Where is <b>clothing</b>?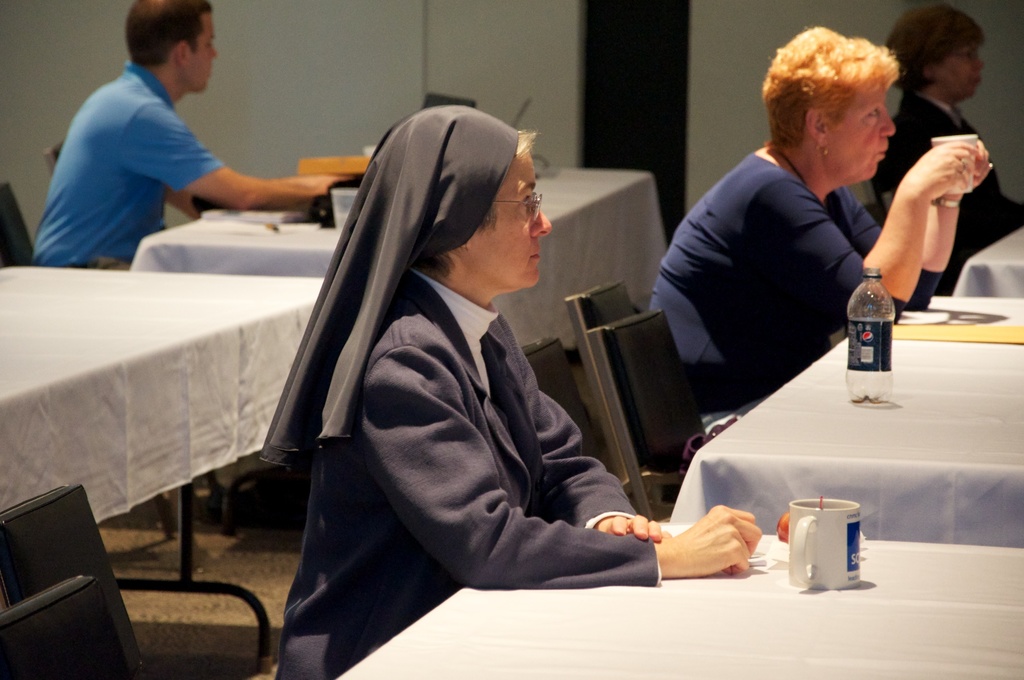
left=33, top=56, right=228, bottom=268.
